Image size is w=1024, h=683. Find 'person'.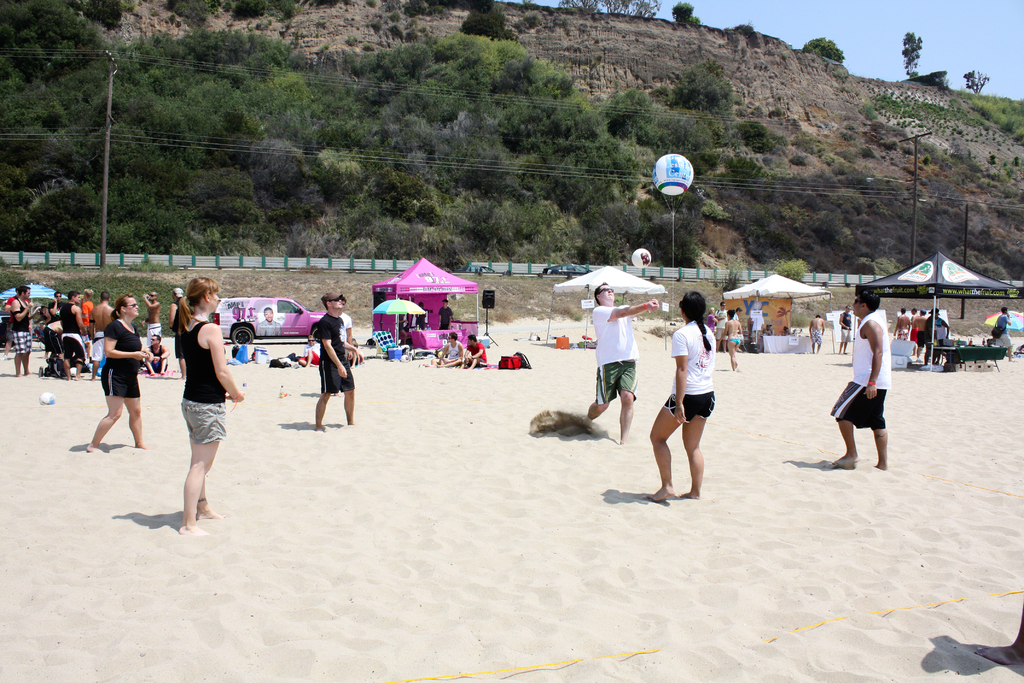
[x1=141, y1=289, x2=166, y2=353].
